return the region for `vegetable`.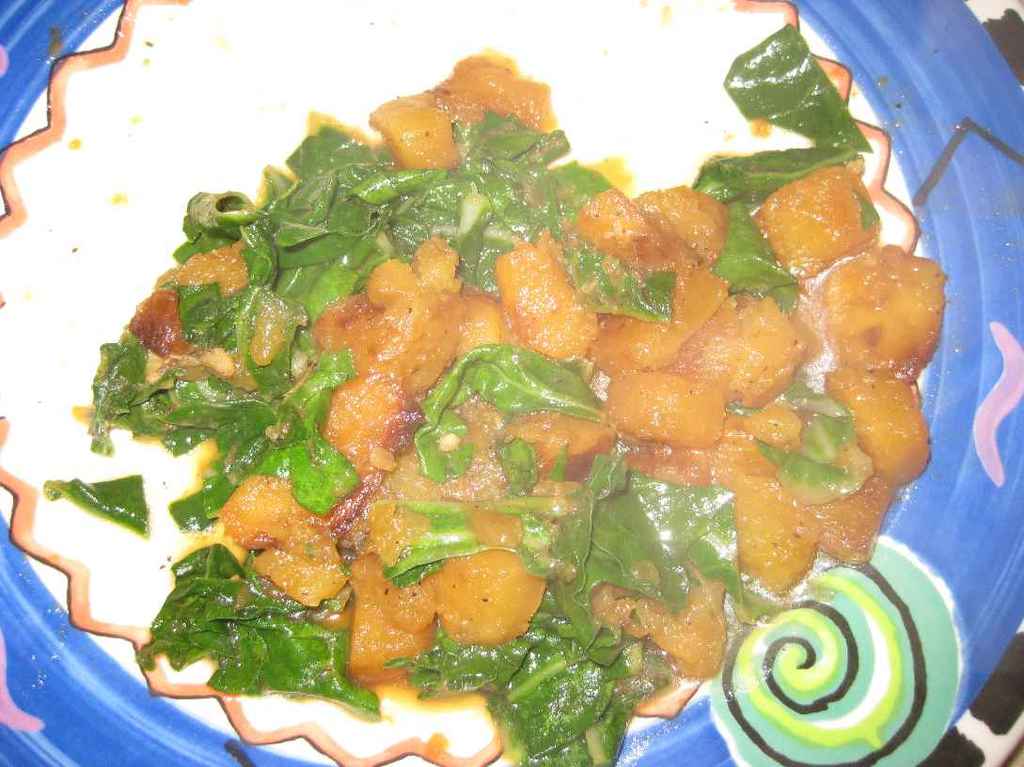
crop(718, 21, 874, 153).
